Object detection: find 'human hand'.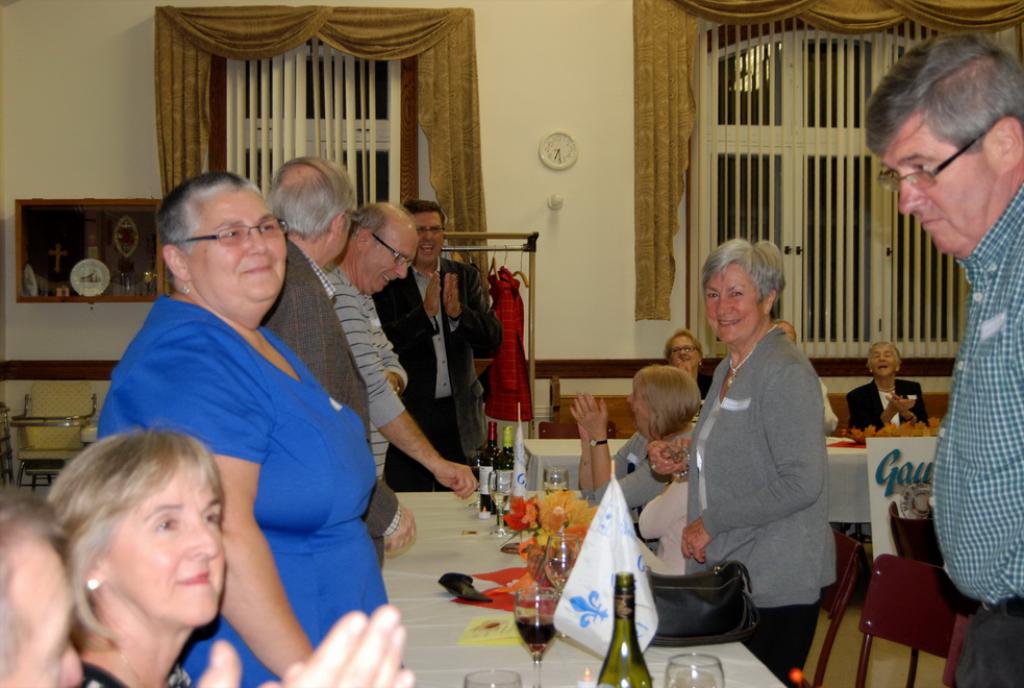
bbox(681, 516, 710, 565).
